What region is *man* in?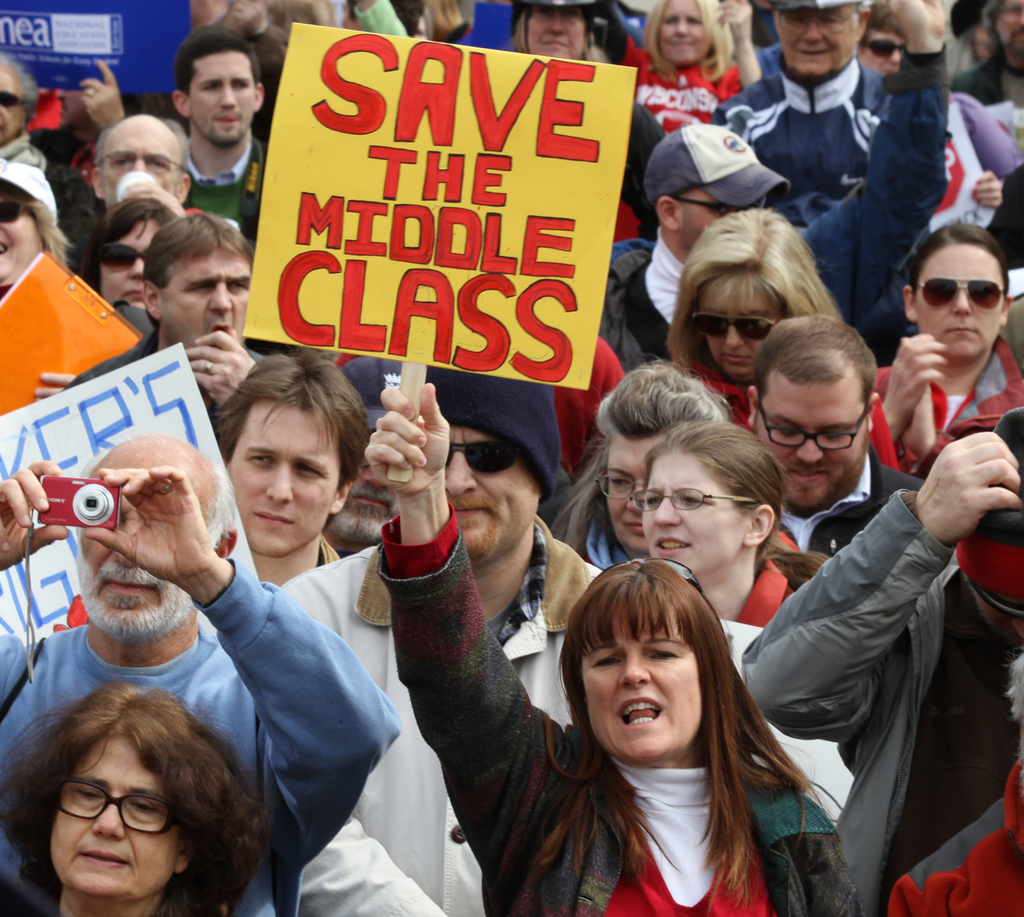
left=716, top=0, right=883, bottom=212.
